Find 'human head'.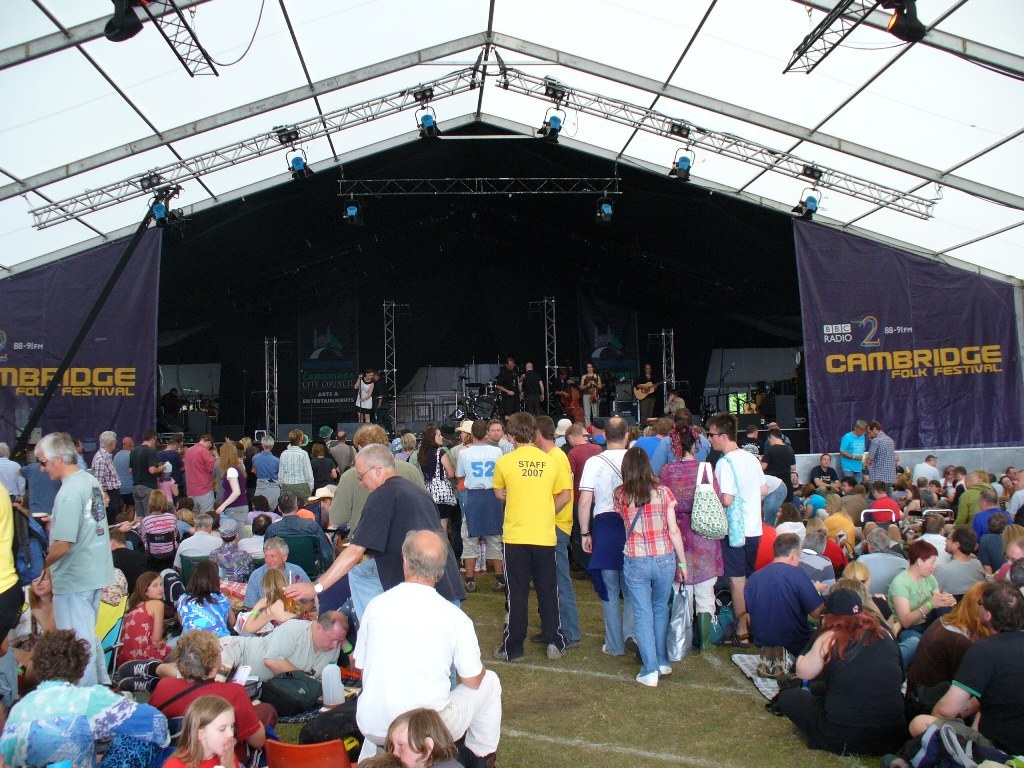
box(265, 535, 289, 570).
